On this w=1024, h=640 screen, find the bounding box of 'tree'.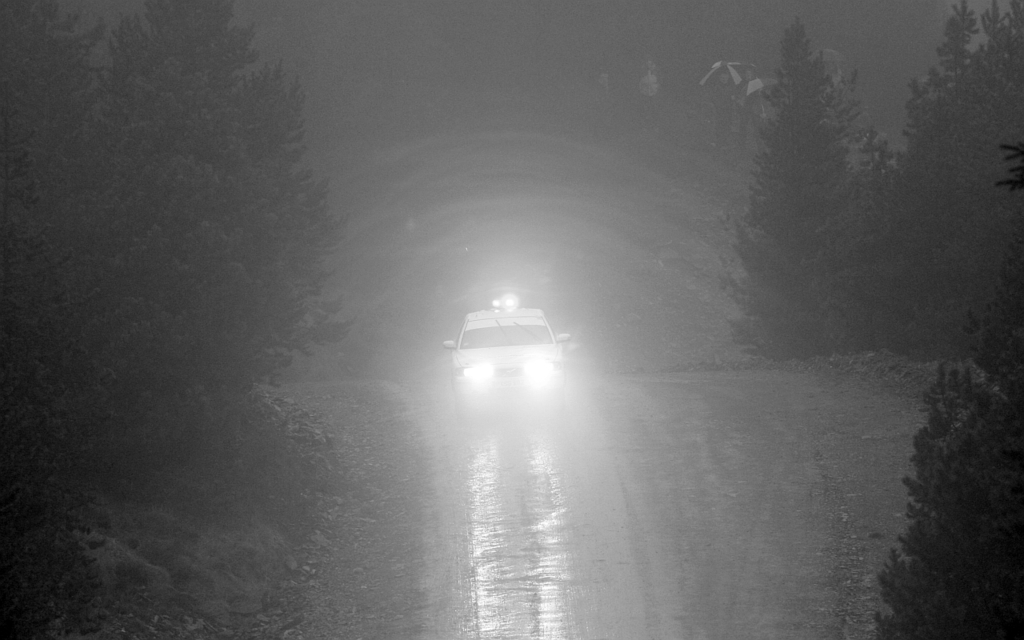
Bounding box: box(0, 0, 358, 639).
